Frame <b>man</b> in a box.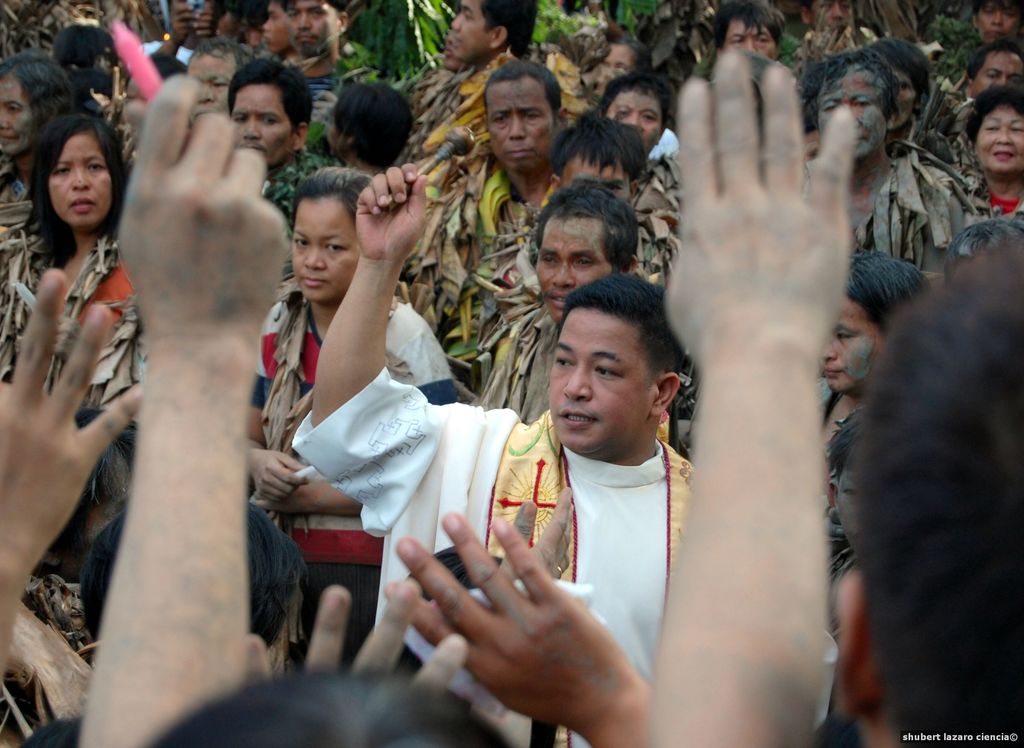
crop(284, 0, 374, 110).
